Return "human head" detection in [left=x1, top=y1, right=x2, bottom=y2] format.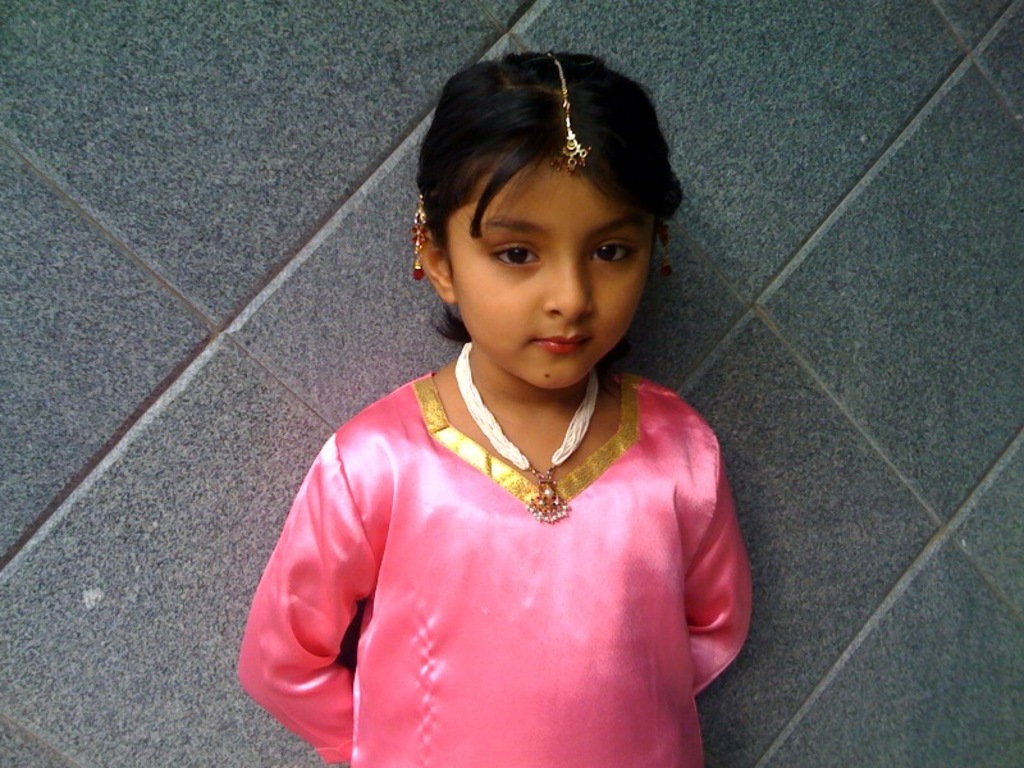
[left=412, top=65, right=672, bottom=370].
